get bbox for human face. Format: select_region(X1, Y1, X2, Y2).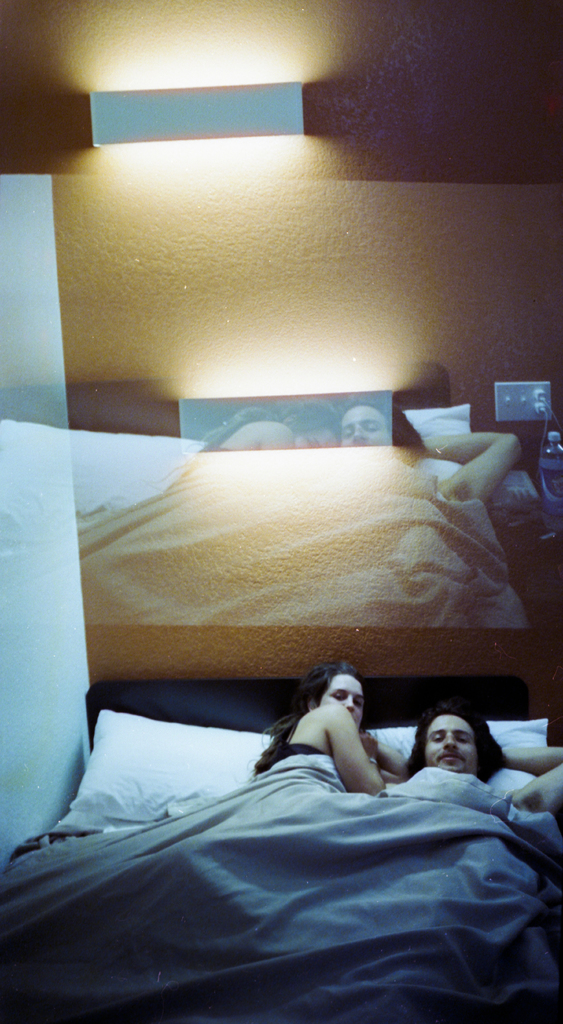
select_region(314, 664, 367, 711).
